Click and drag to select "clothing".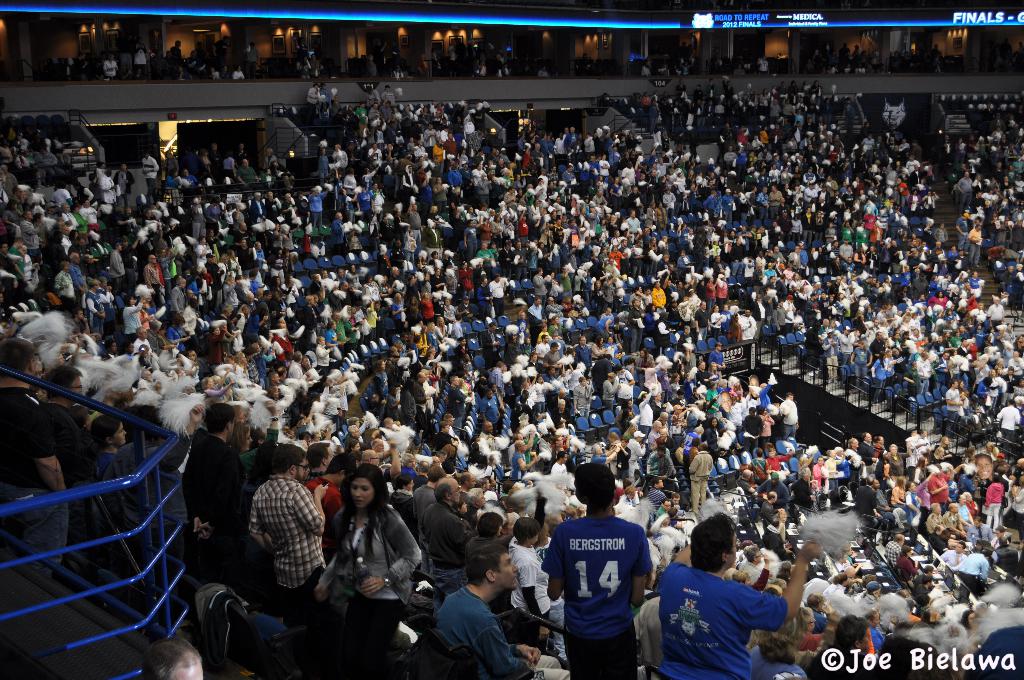
Selection: (x1=416, y1=147, x2=428, y2=164).
